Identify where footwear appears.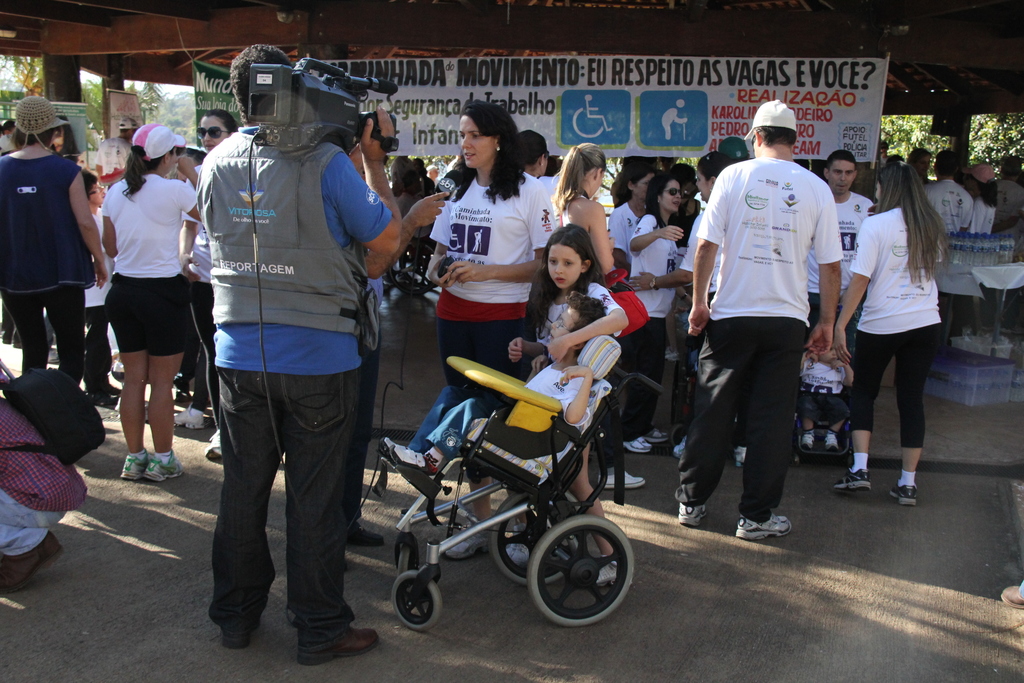
Appears at (x1=801, y1=433, x2=813, y2=447).
